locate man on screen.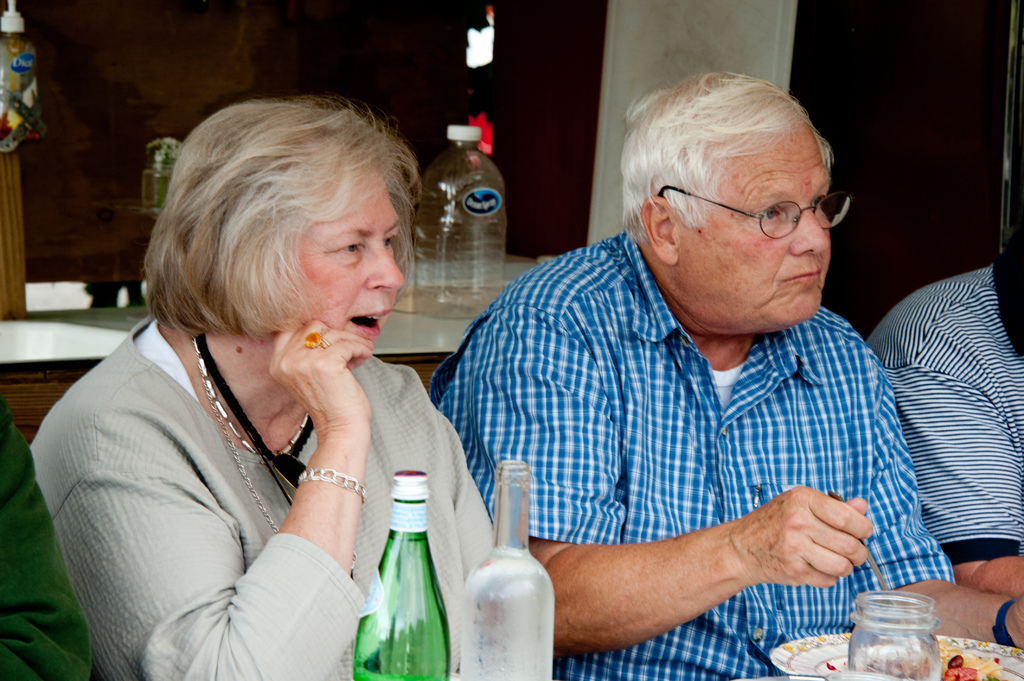
On screen at [x1=416, y1=66, x2=962, y2=669].
